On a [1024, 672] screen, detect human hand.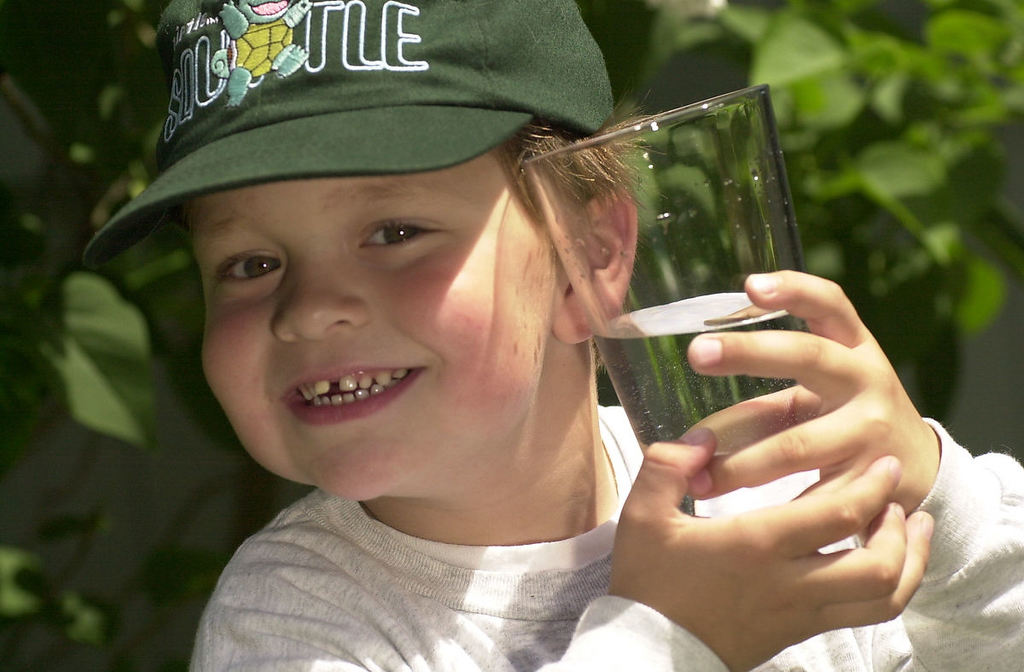
x1=677 y1=268 x2=942 y2=546.
